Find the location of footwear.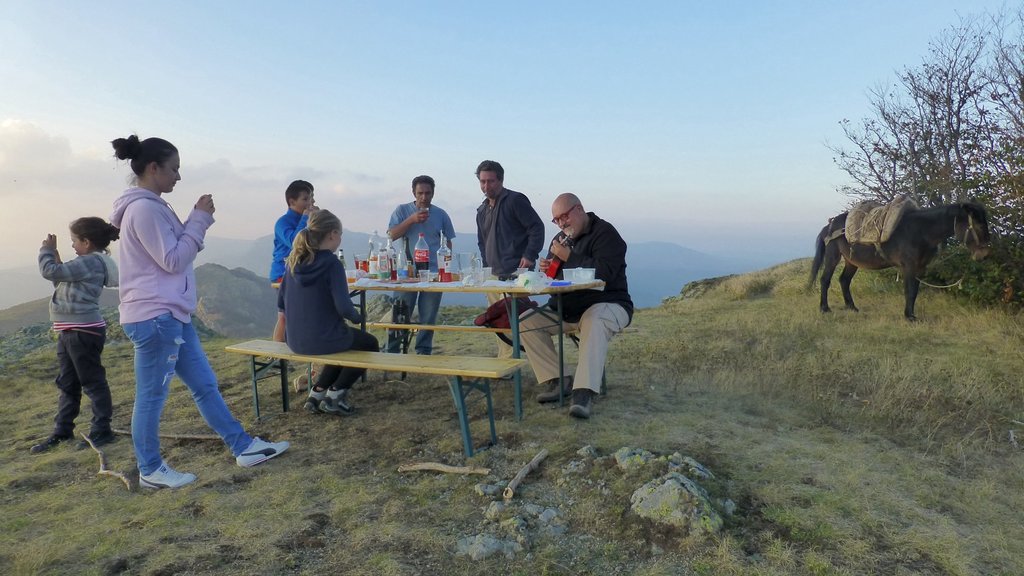
Location: box(29, 435, 67, 456).
